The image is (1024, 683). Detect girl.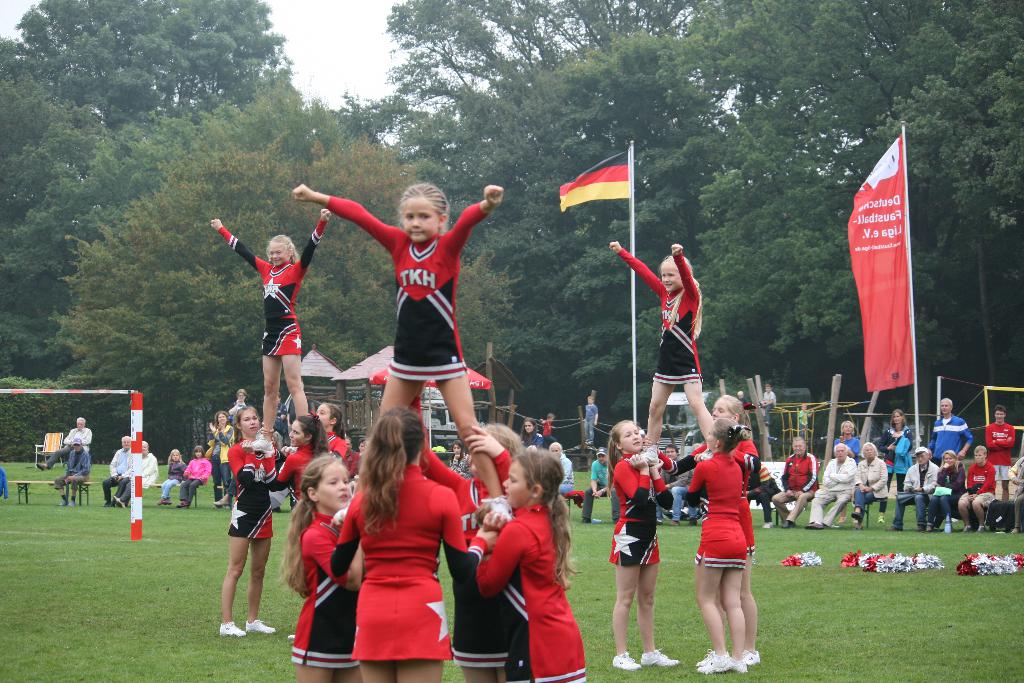
Detection: l=287, t=181, r=506, b=516.
